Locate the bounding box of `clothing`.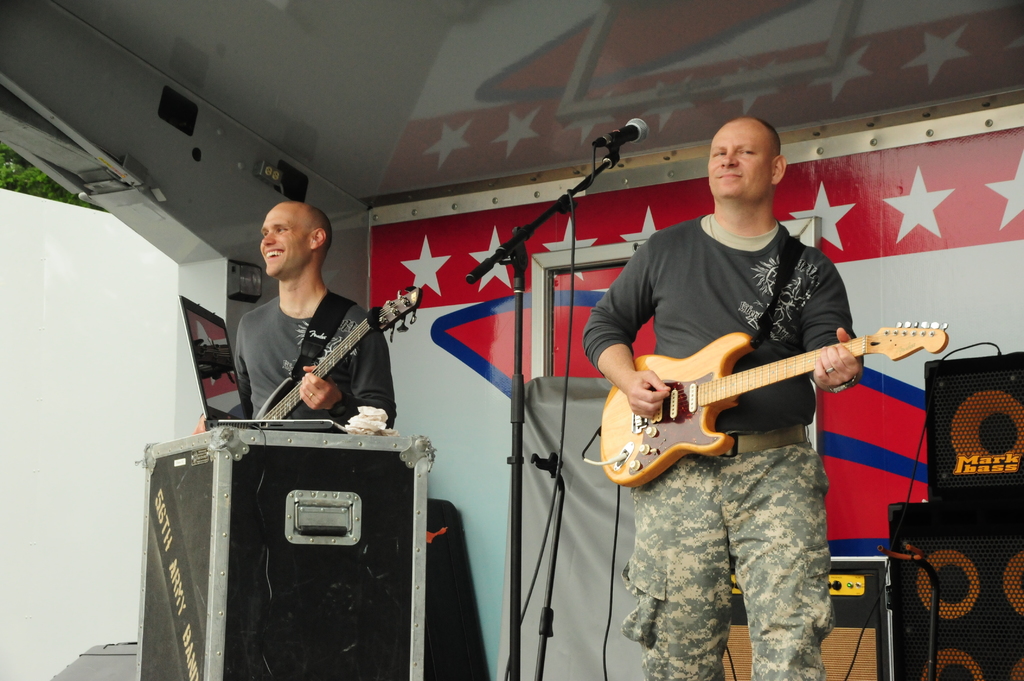
Bounding box: (left=189, top=282, right=410, bottom=437).
